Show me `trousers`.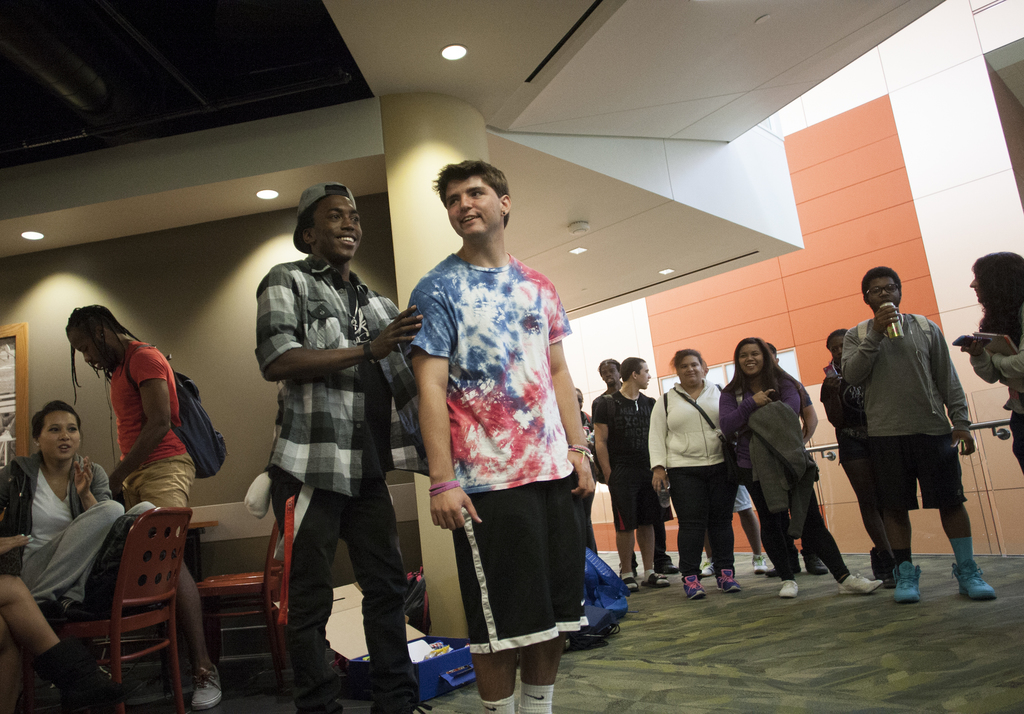
`trousers` is here: [left=668, top=467, right=740, bottom=580].
